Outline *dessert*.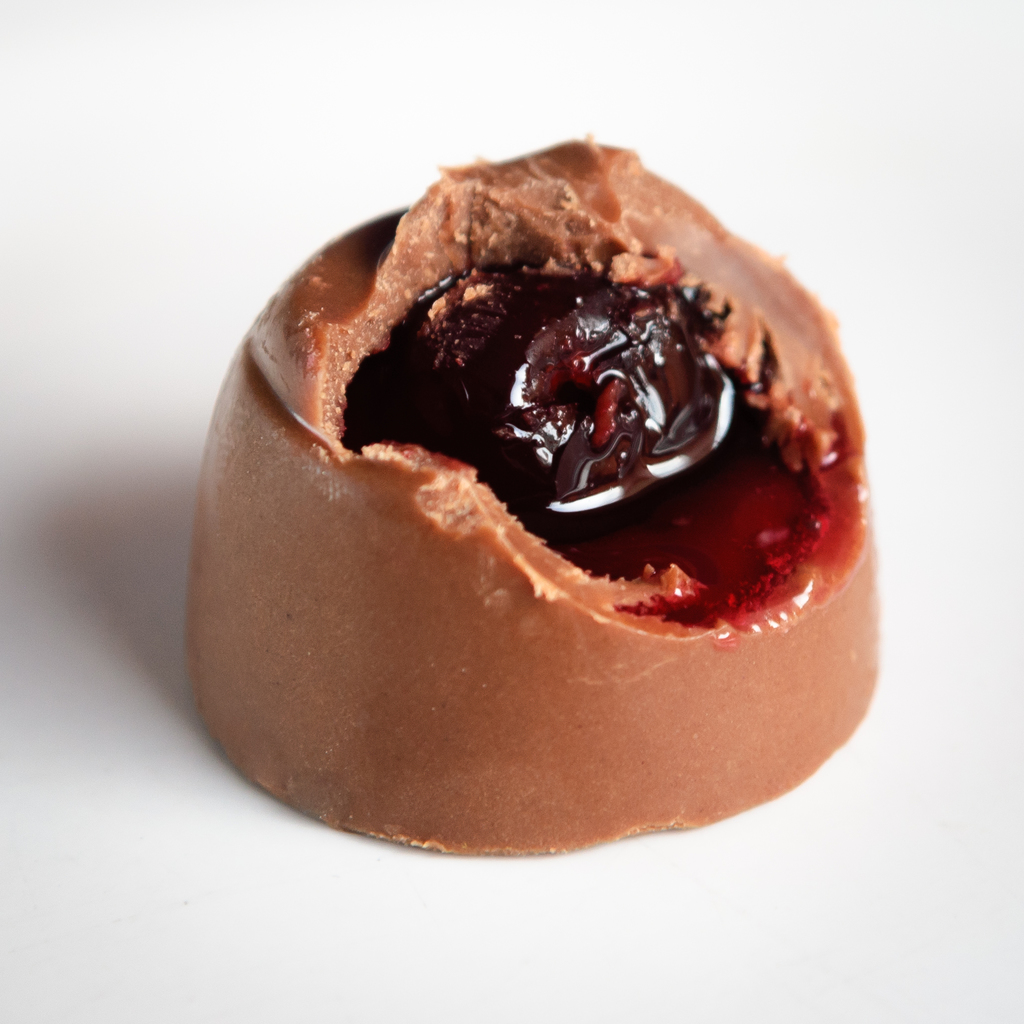
Outline: BBox(204, 156, 858, 866).
